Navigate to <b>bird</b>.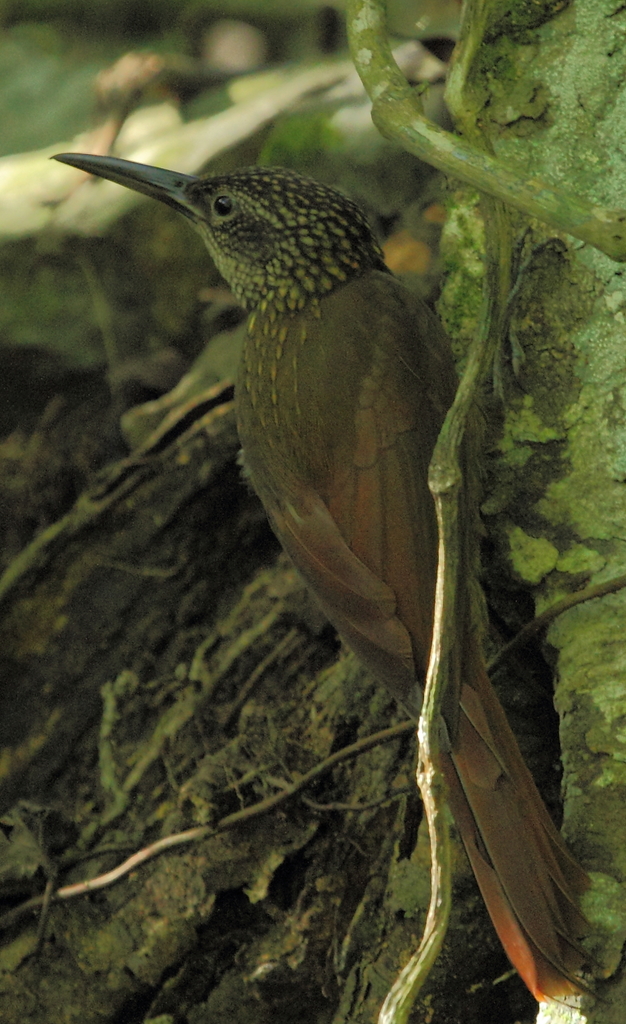
Navigation target: x1=58 y1=159 x2=540 y2=899.
